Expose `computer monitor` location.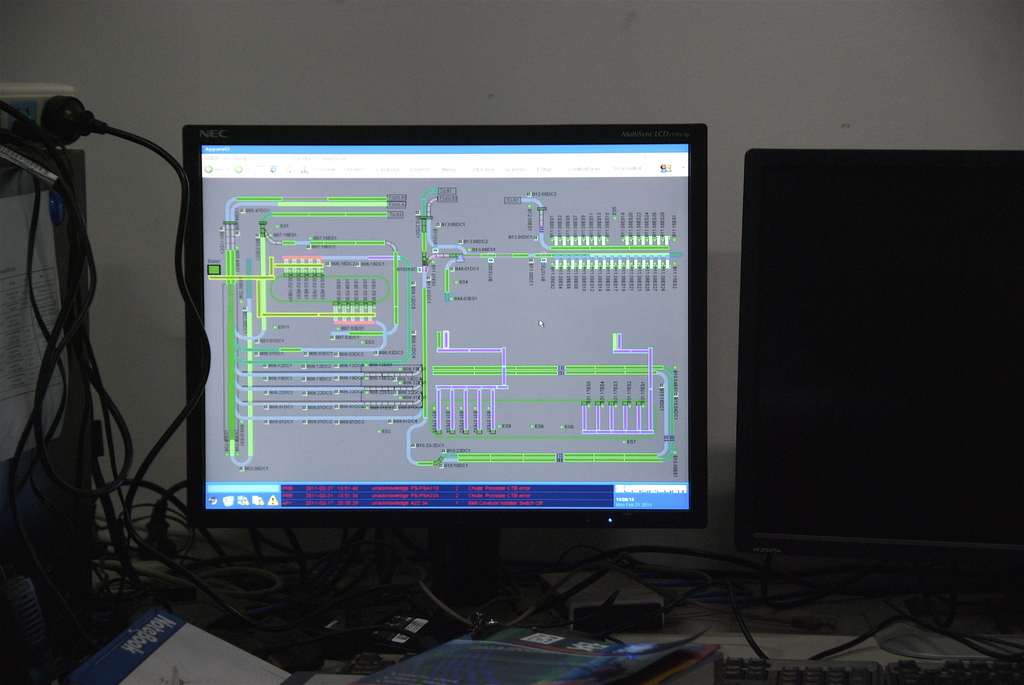
Exposed at (x1=746, y1=147, x2=1023, y2=629).
